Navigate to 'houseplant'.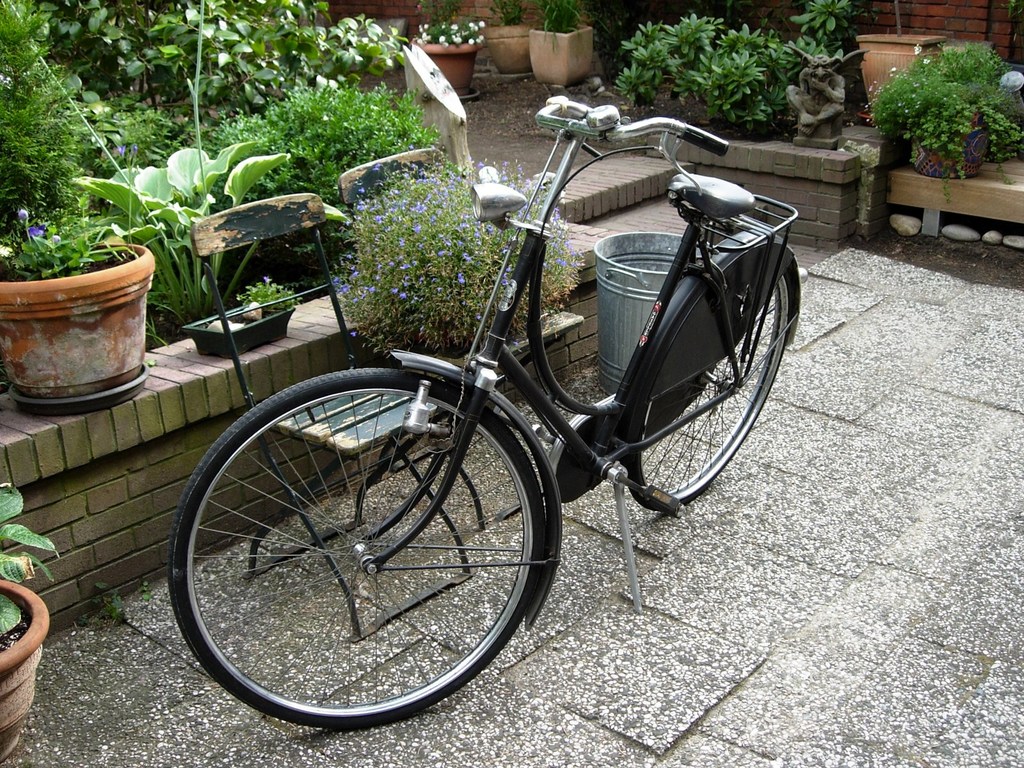
Navigation target: box(860, 16, 945, 118).
